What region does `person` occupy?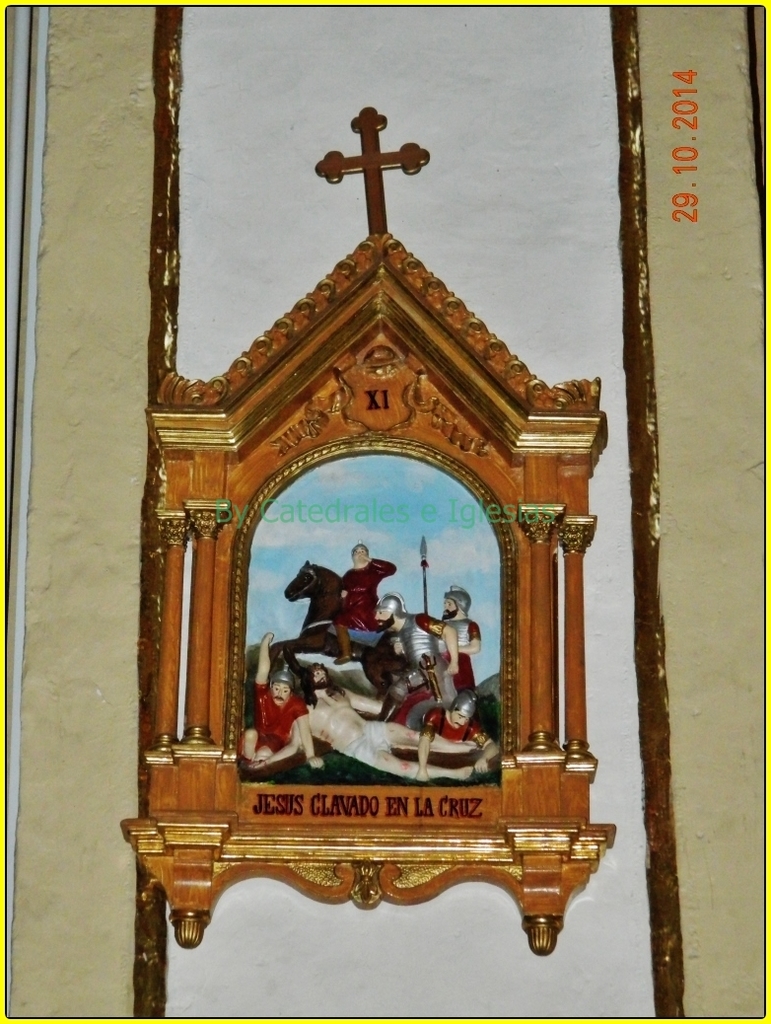
{"left": 330, "top": 543, "right": 398, "bottom": 659}.
